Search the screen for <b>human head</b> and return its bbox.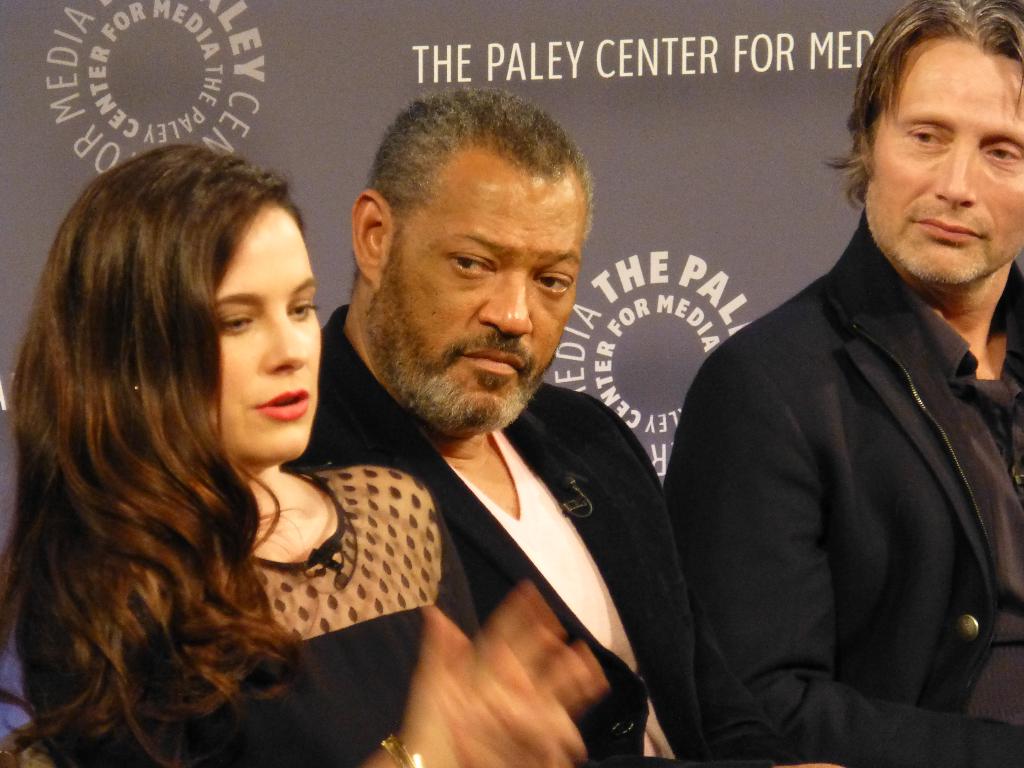
Found: pyautogui.locateOnScreen(334, 90, 603, 417).
